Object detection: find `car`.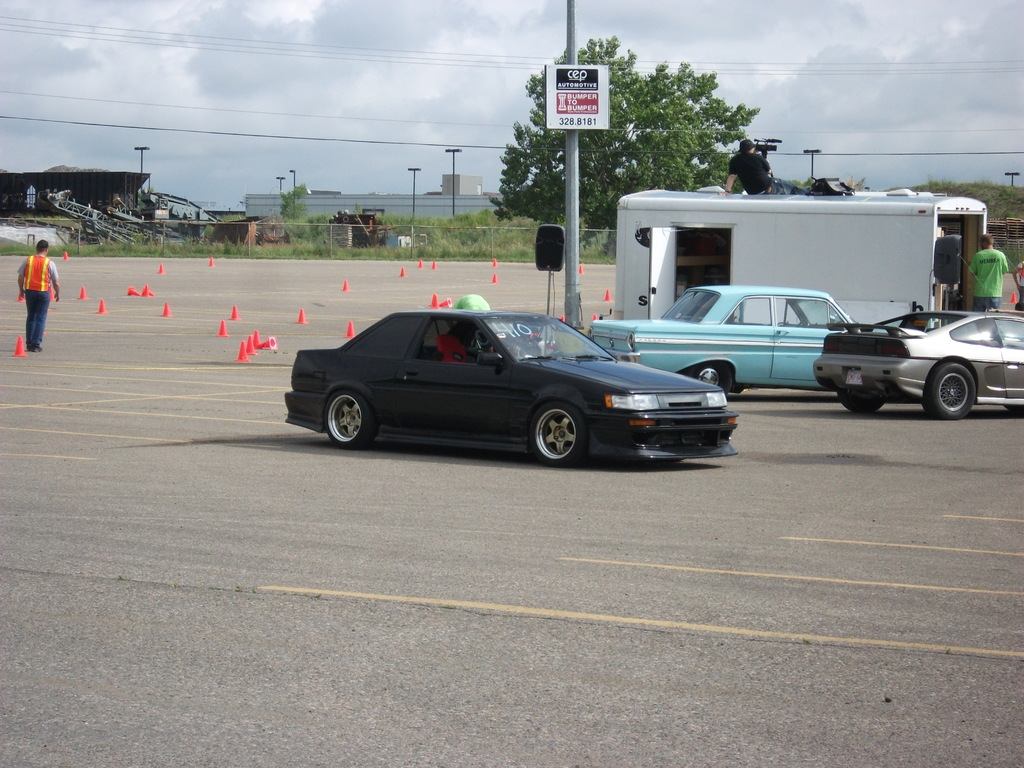
(left=283, top=309, right=742, bottom=470).
